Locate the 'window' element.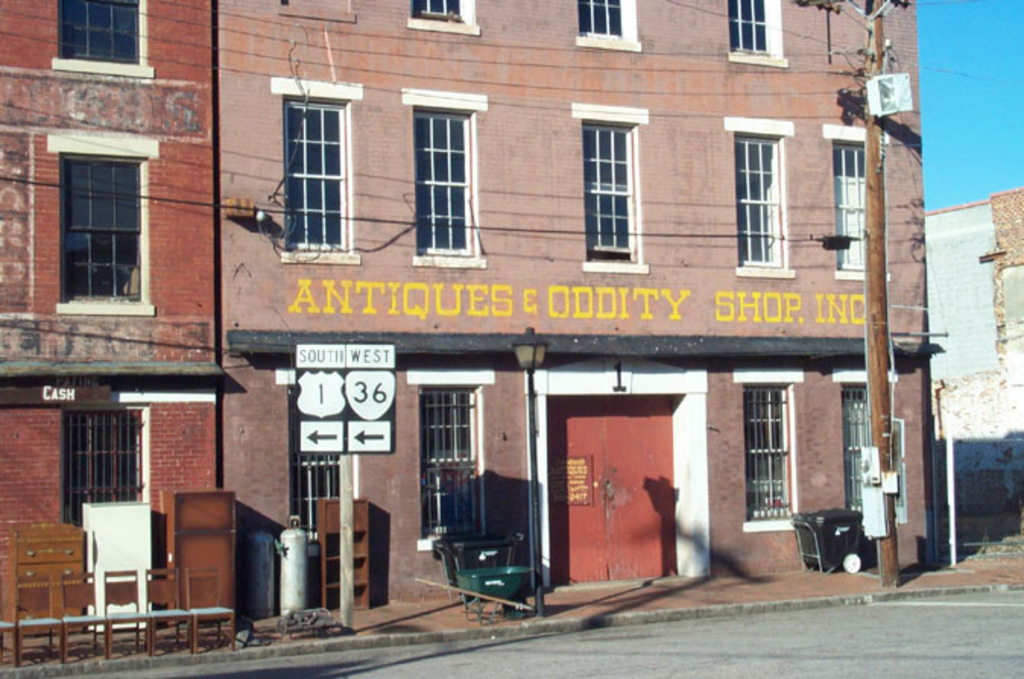
Element bbox: (left=261, top=68, right=362, bottom=269).
